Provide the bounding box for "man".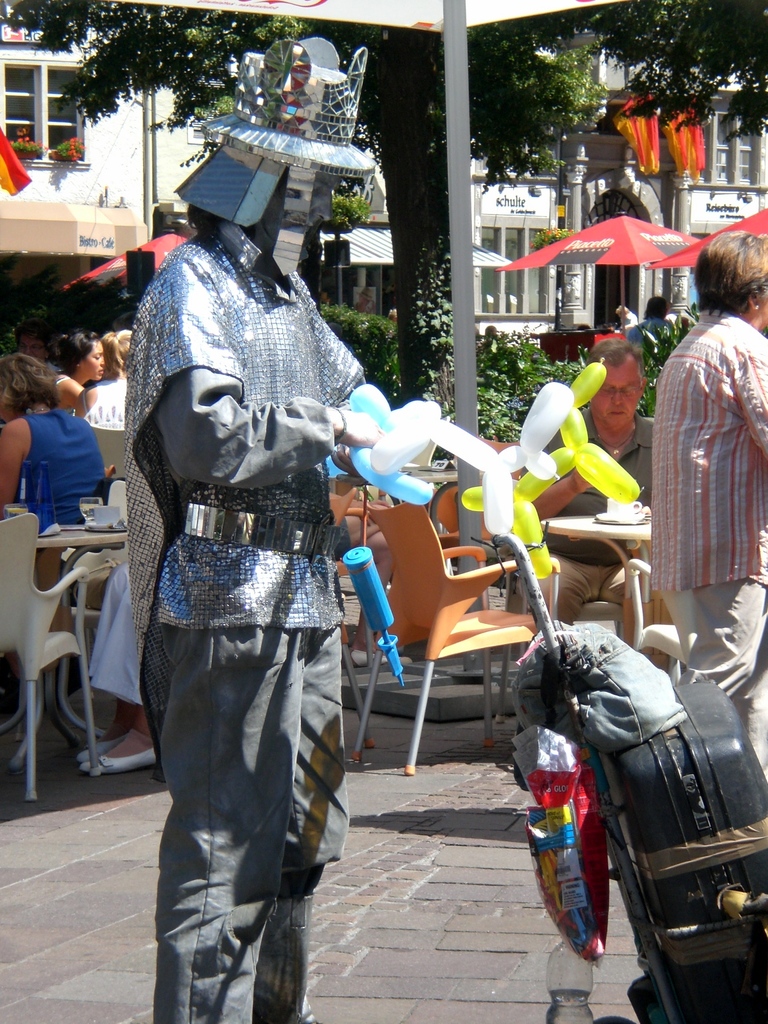
[left=515, top=338, right=663, bottom=786].
